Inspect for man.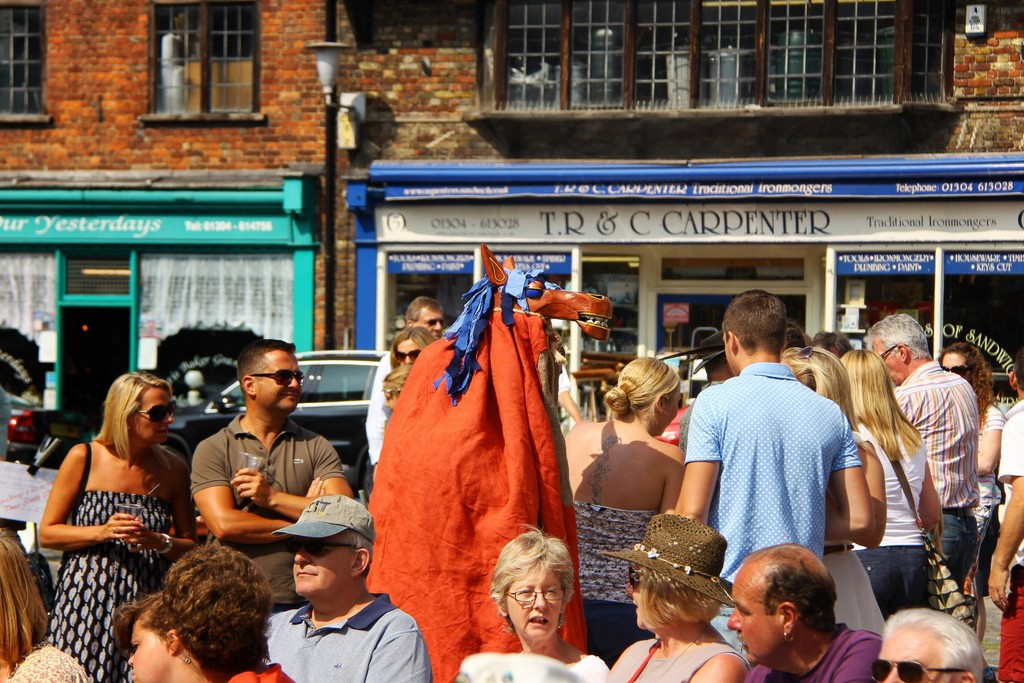
Inspection: [x1=189, y1=339, x2=355, y2=609].
